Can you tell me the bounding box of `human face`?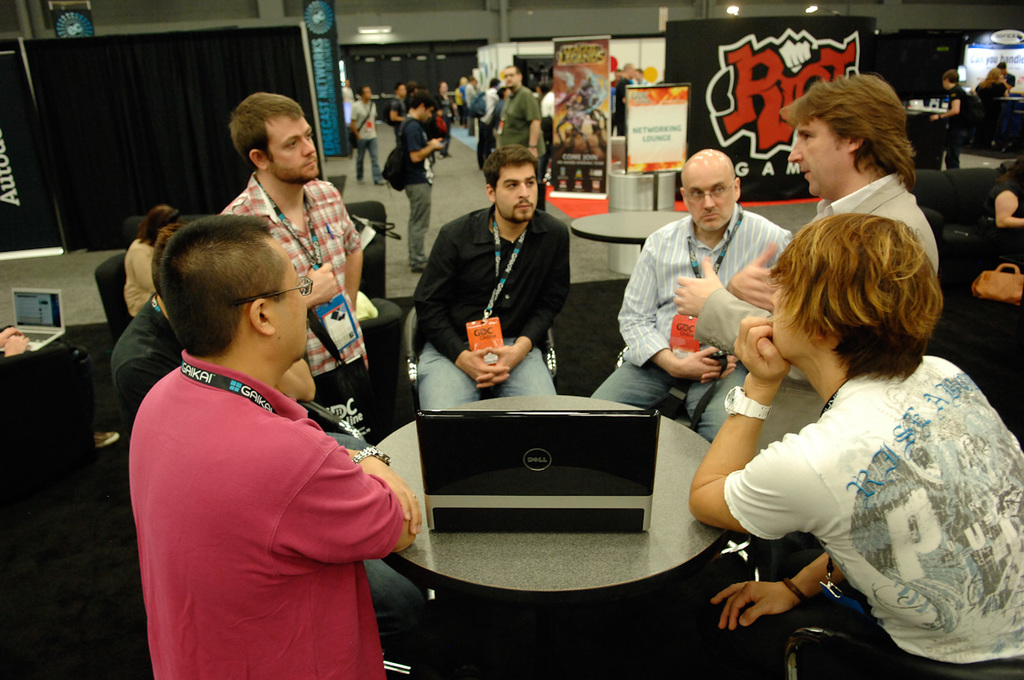
left=270, top=113, right=318, bottom=183.
